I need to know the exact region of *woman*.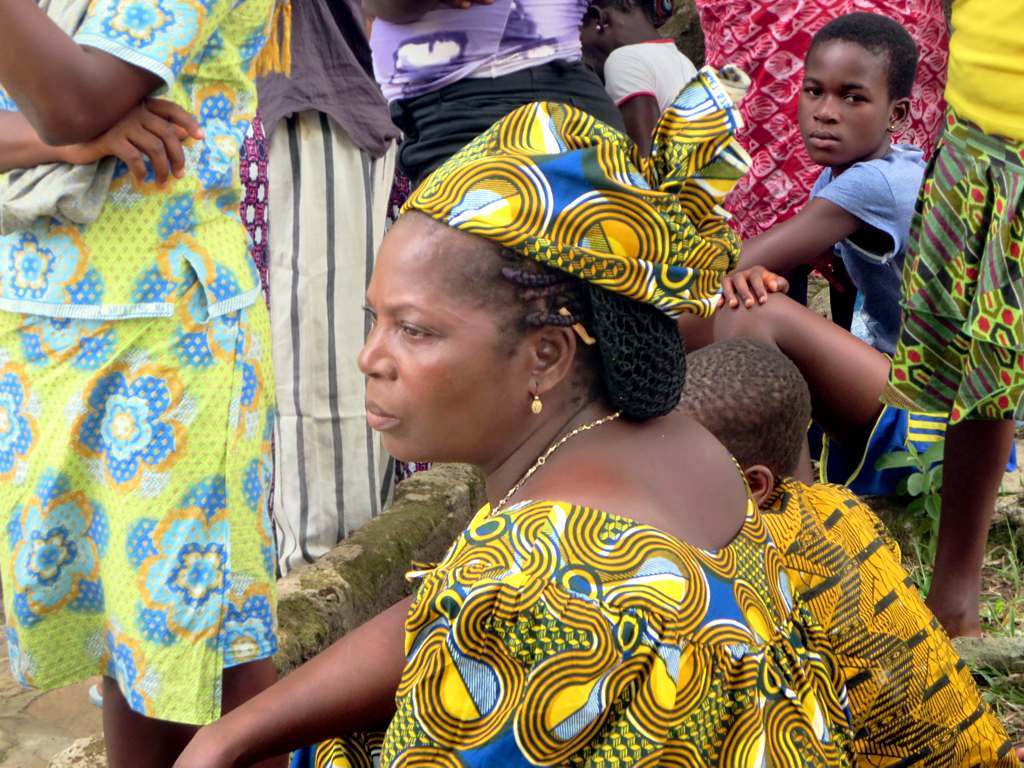
Region: l=276, t=59, r=930, b=750.
